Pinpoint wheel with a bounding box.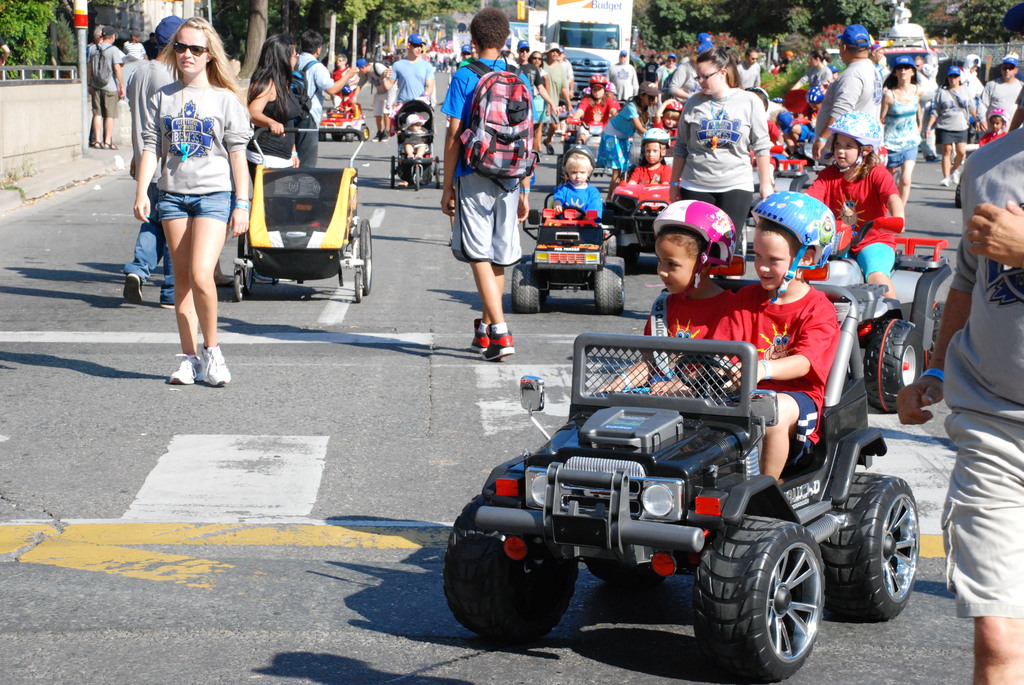
[414,164,419,191].
